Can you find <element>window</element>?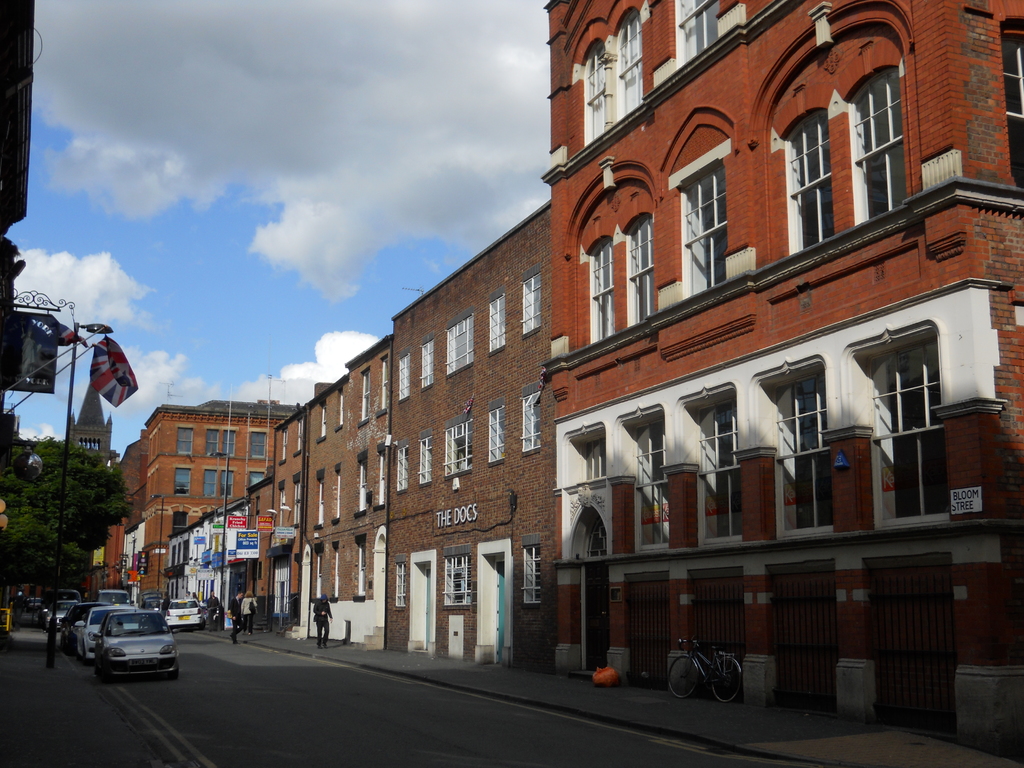
Yes, bounding box: [left=397, top=352, right=410, bottom=403].
